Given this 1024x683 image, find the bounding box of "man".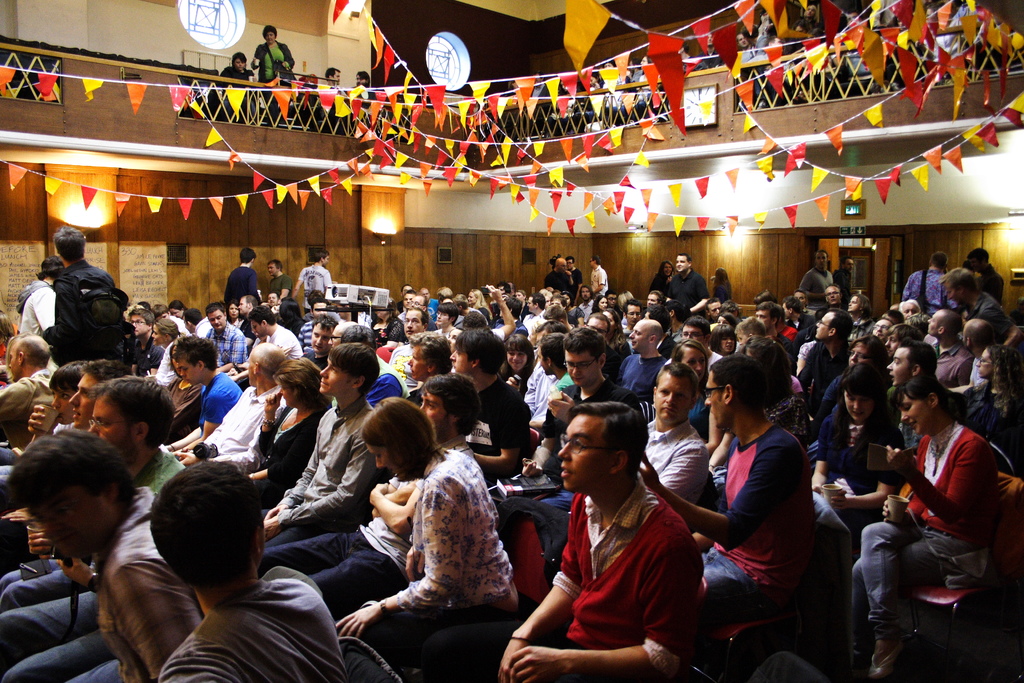
bbox=(147, 461, 348, 682).
